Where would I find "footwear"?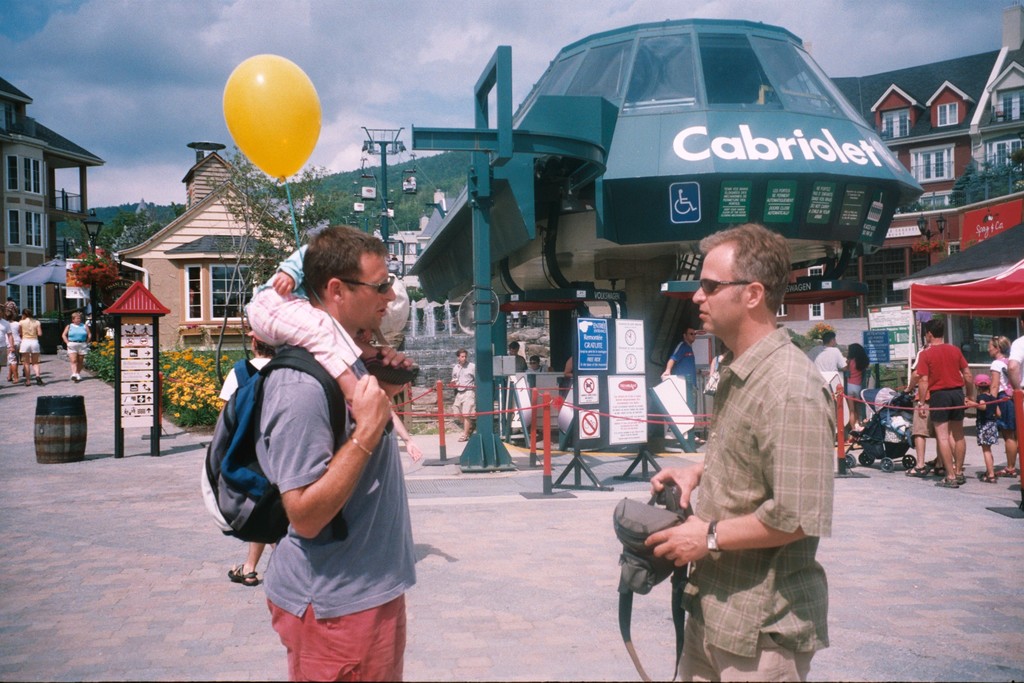
At locate(457, 436, 471, 442).
